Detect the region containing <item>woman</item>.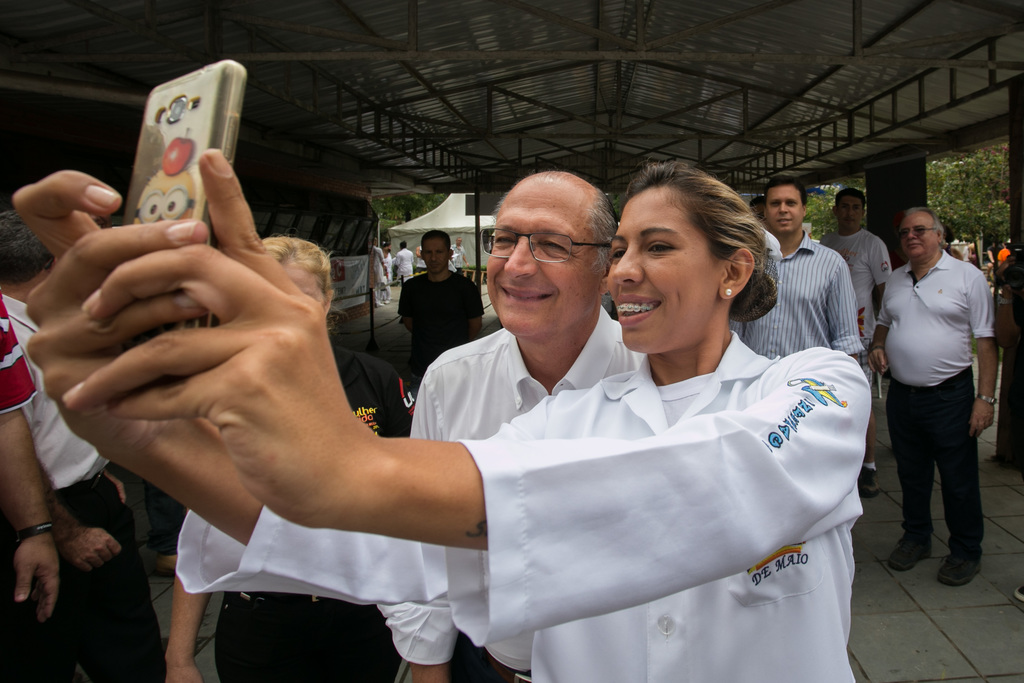
165:233:455:682.
